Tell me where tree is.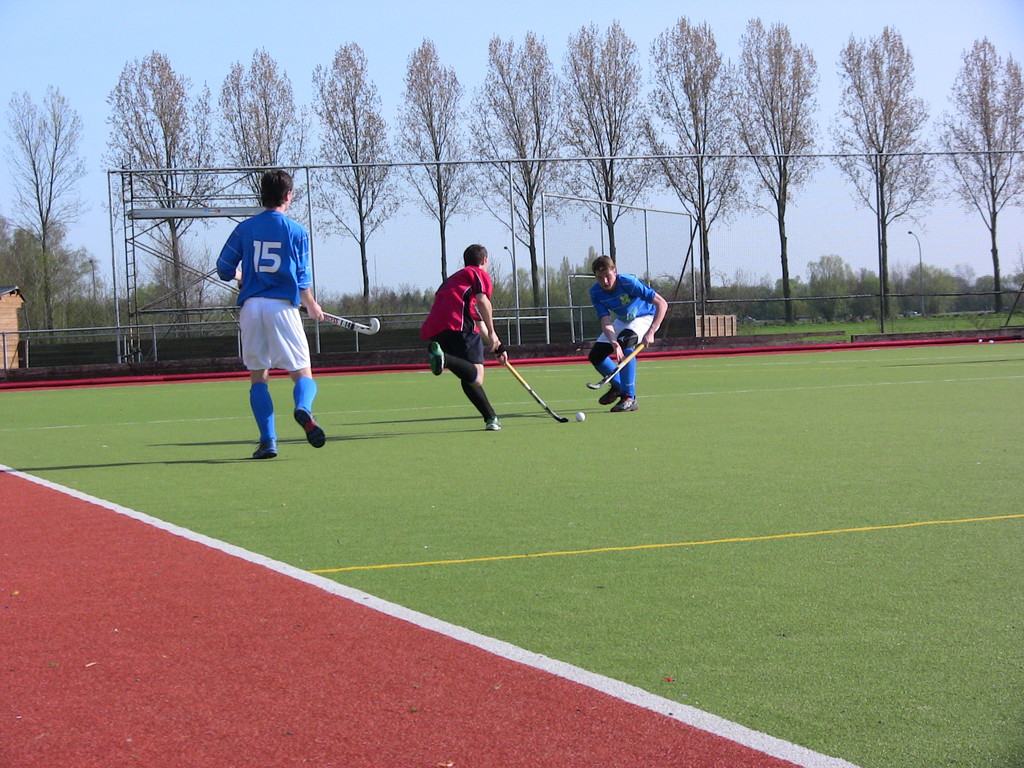
tree is at 103:47:214:331.
